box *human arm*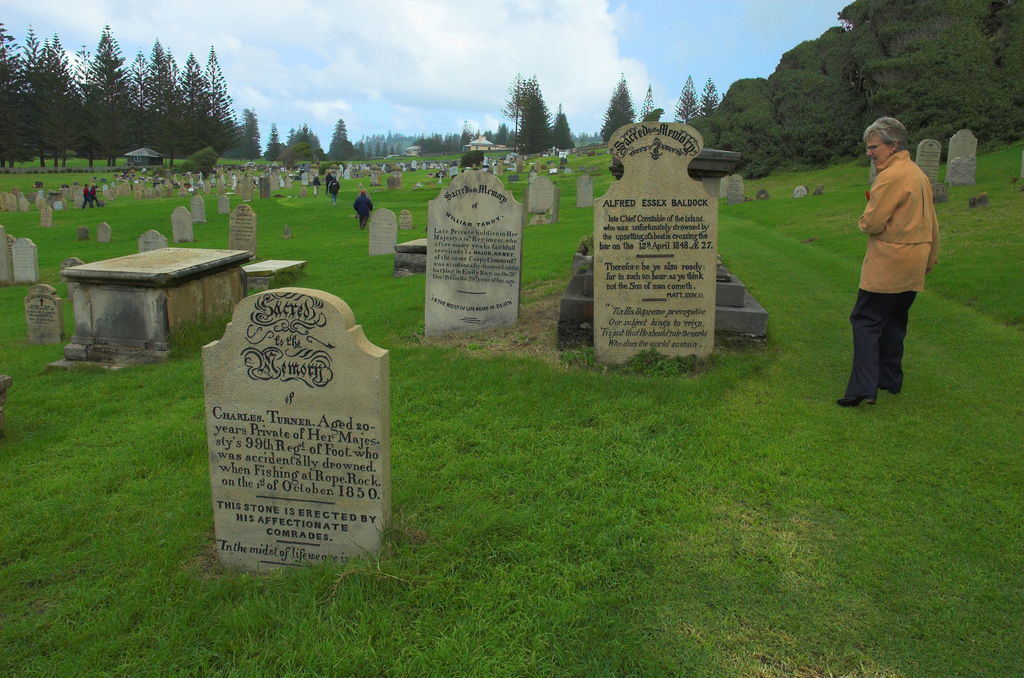
<bbox>925, 206, 937, 275</bbox>
